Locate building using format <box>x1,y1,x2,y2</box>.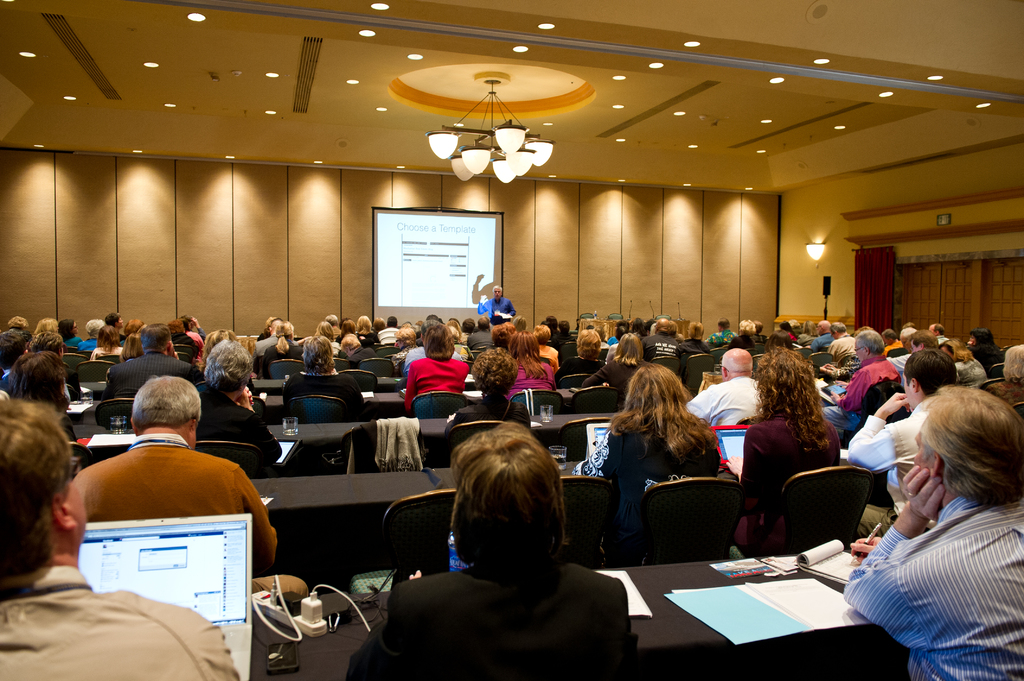
<box>0,0,1023,680</box>.
